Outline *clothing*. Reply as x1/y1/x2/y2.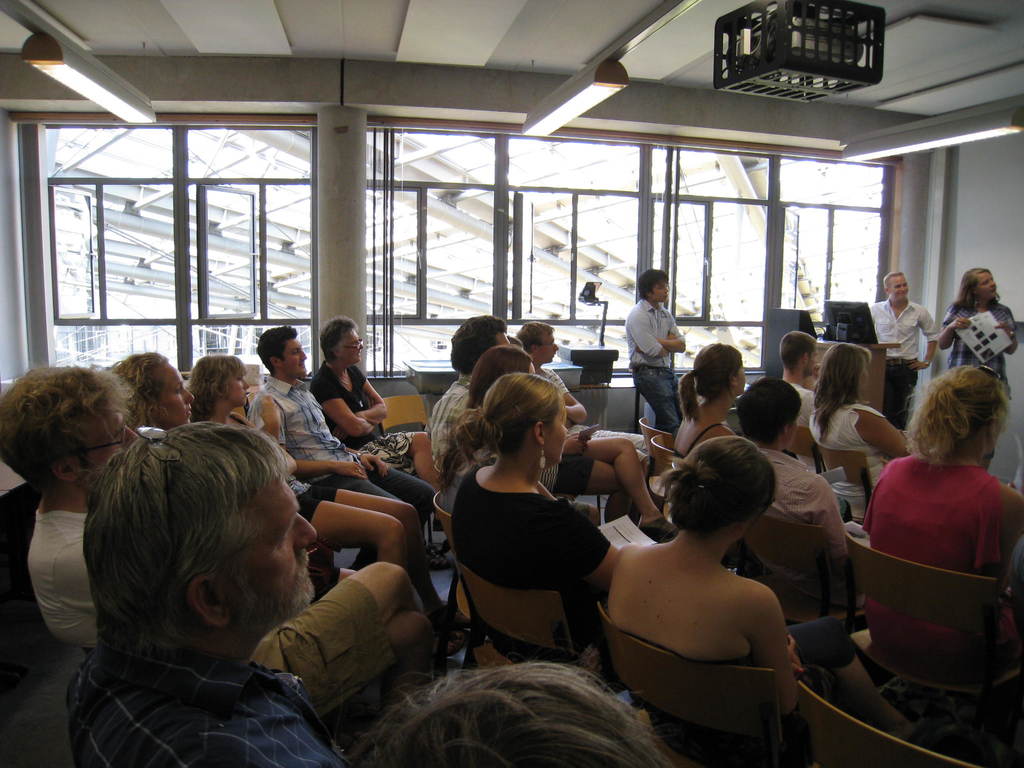
0/466/109/659.
